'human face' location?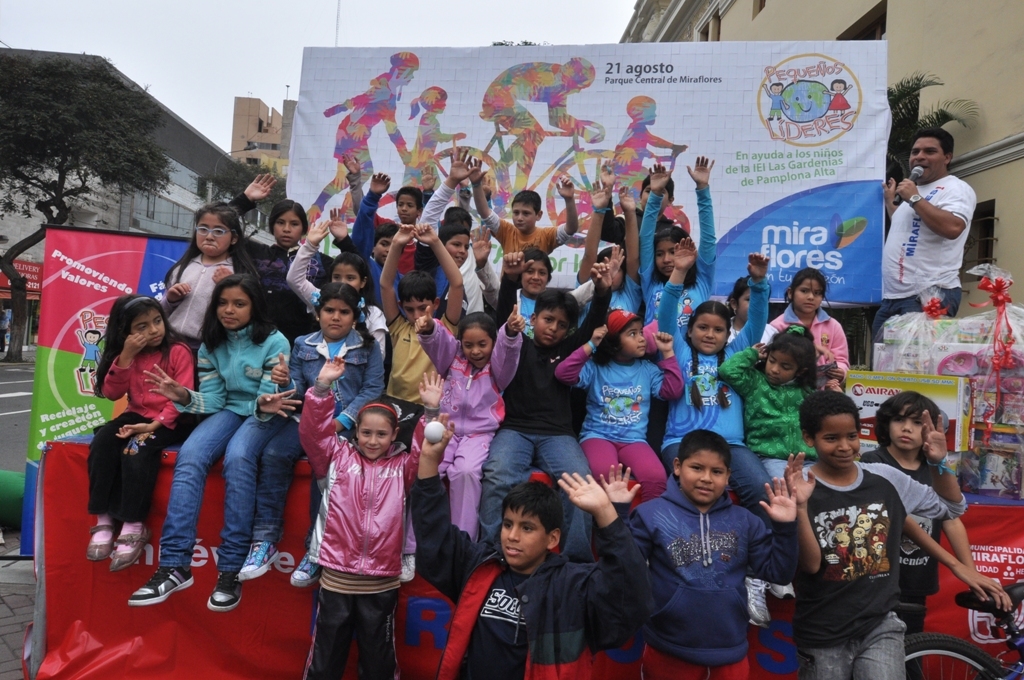
442:232:468:267
